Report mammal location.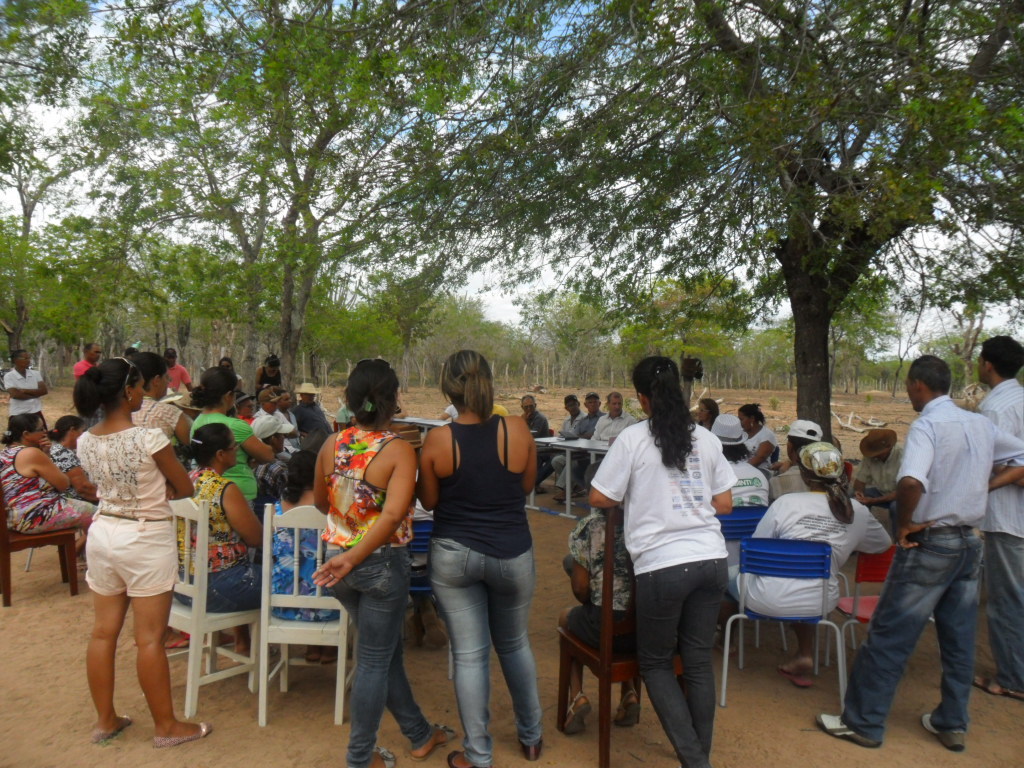
Report: [x1=189, y1=362, x2=278, y2=503].
